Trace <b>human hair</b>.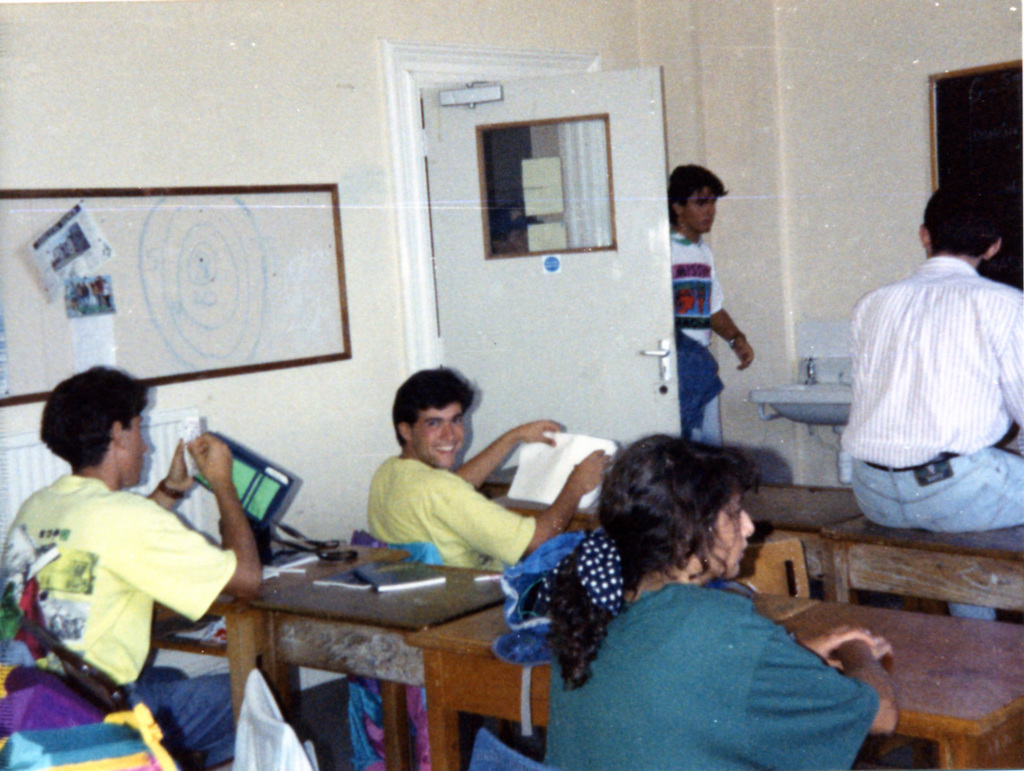
Traced to 664:161:729:229.
